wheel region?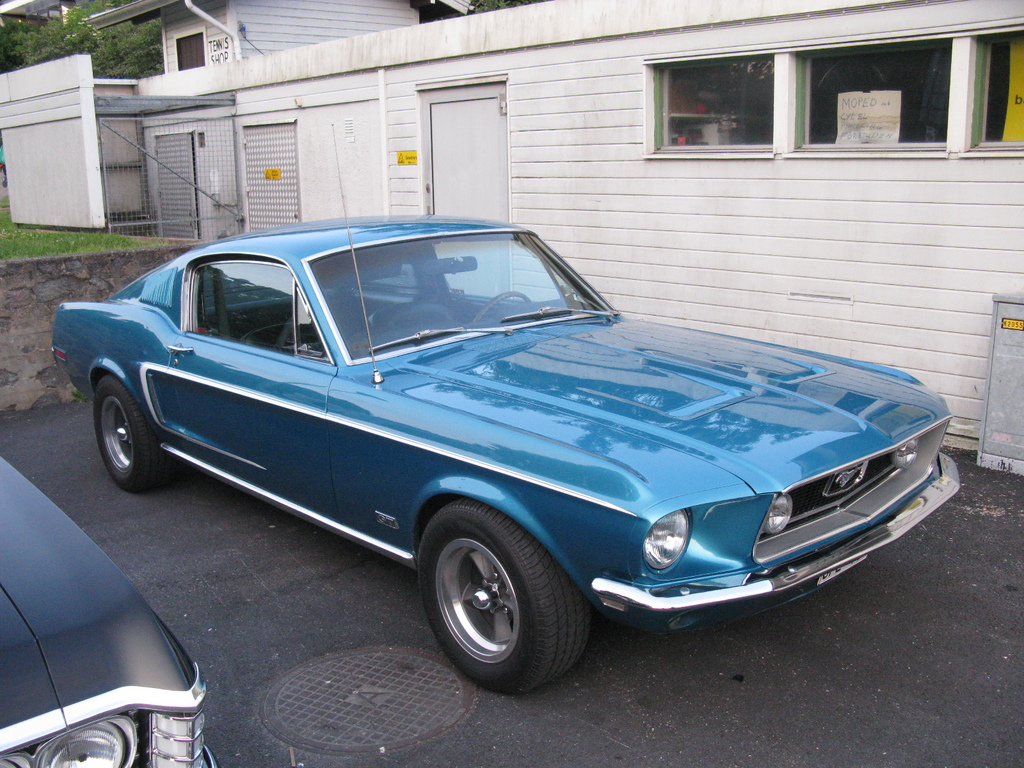
<bbox>91, 376, 163, 500</bbox>
